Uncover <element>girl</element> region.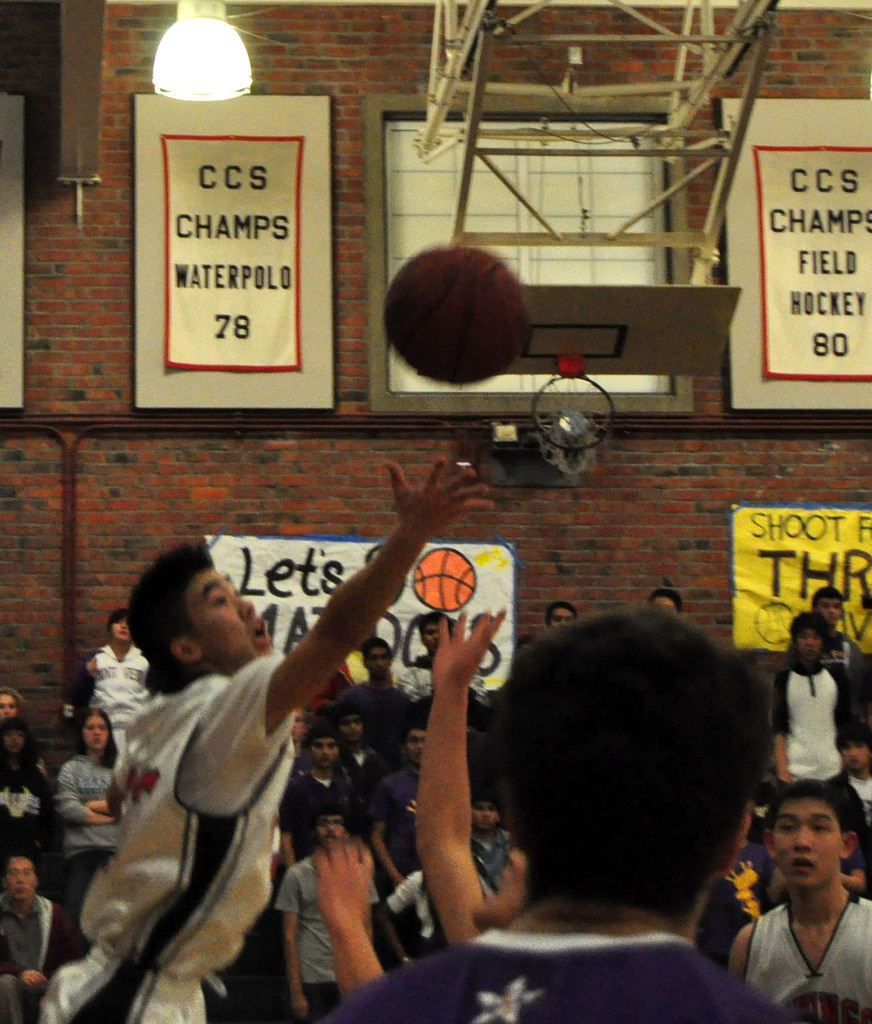
Uncovered: bbox(54, 707, 124, 948).
